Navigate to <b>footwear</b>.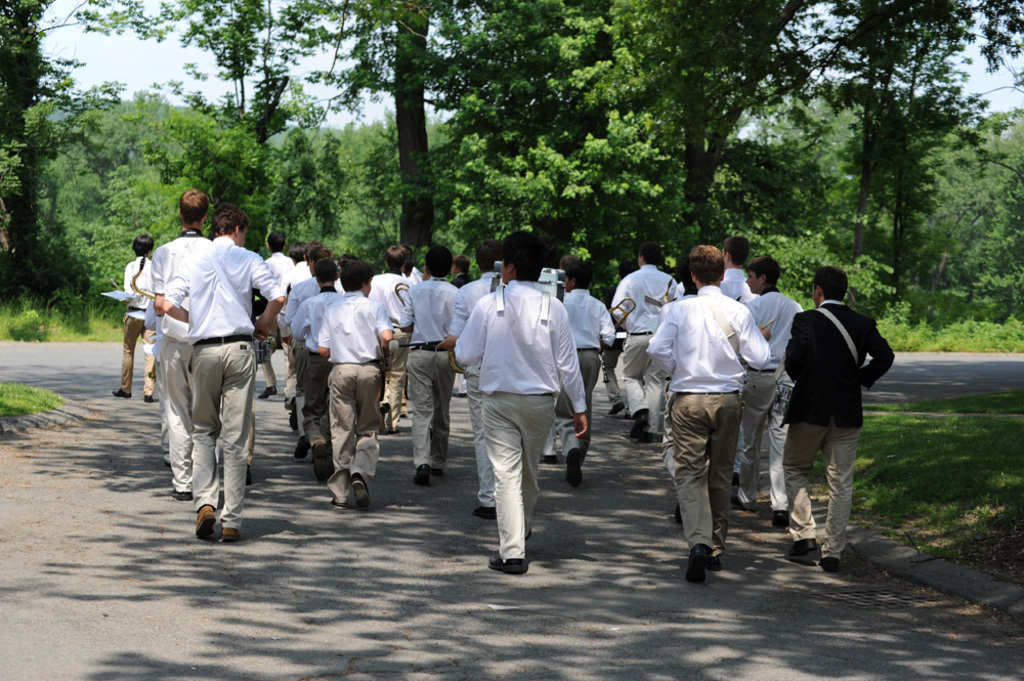
Navigation target: 607:401:622:415.
